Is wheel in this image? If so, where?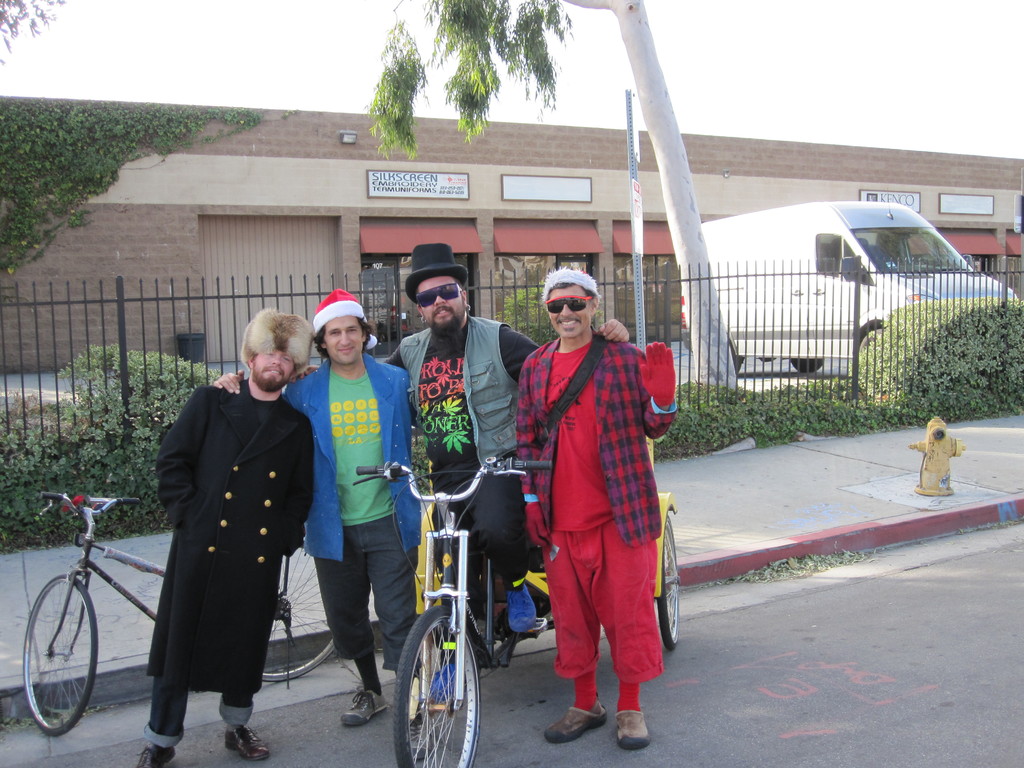
Yes, at bbox(22, 579, 99, 735).
